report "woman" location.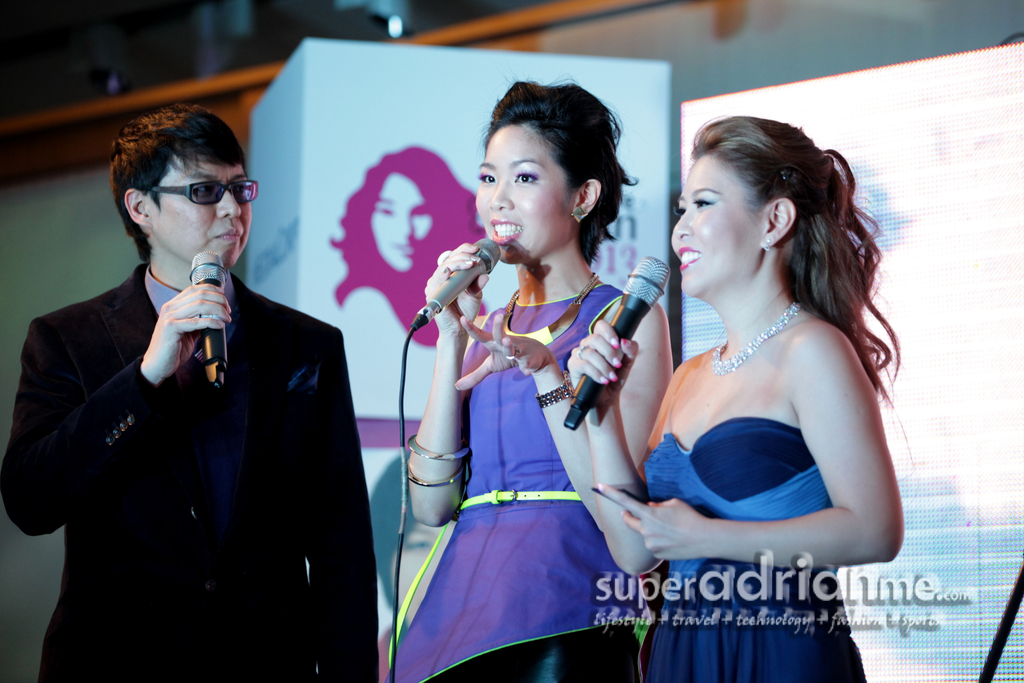
Report: (325, 142, 493, 425).
